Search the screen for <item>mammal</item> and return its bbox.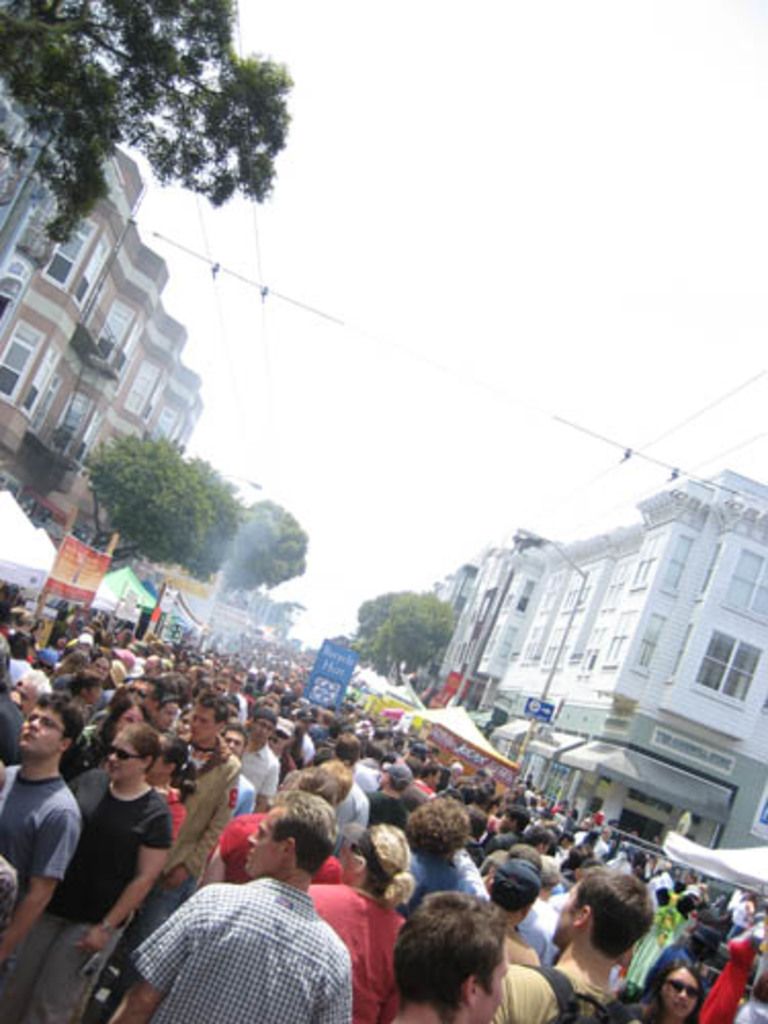
Found: [left=559, top=874, right=666, bottom=1008].
